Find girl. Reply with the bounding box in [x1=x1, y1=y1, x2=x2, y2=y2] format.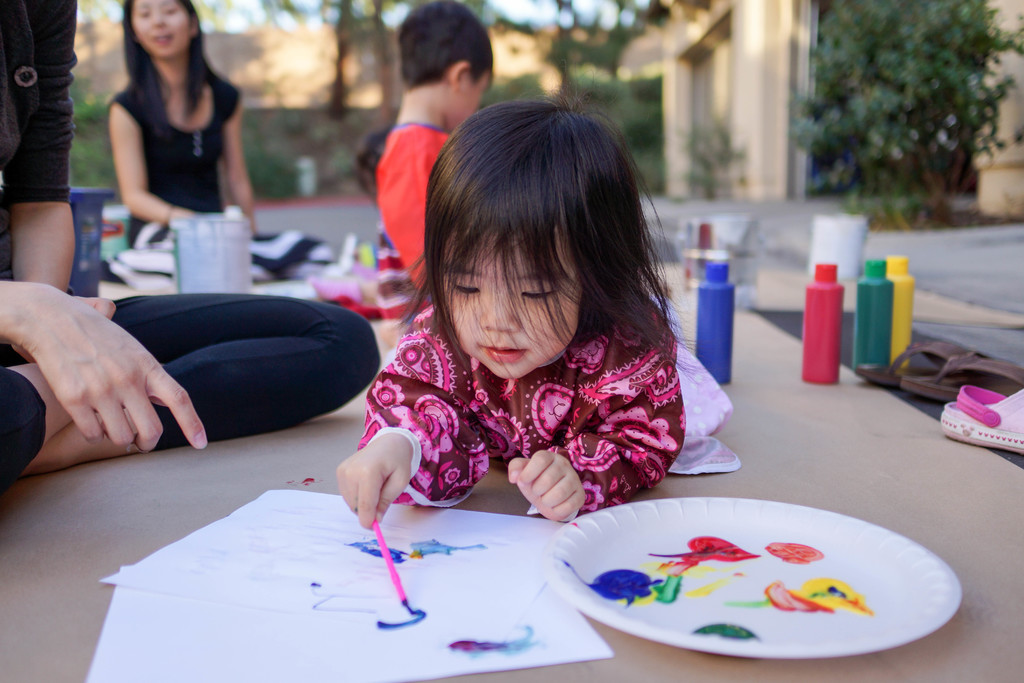
[x1=109, y1=0, x2=252, y2=247].
